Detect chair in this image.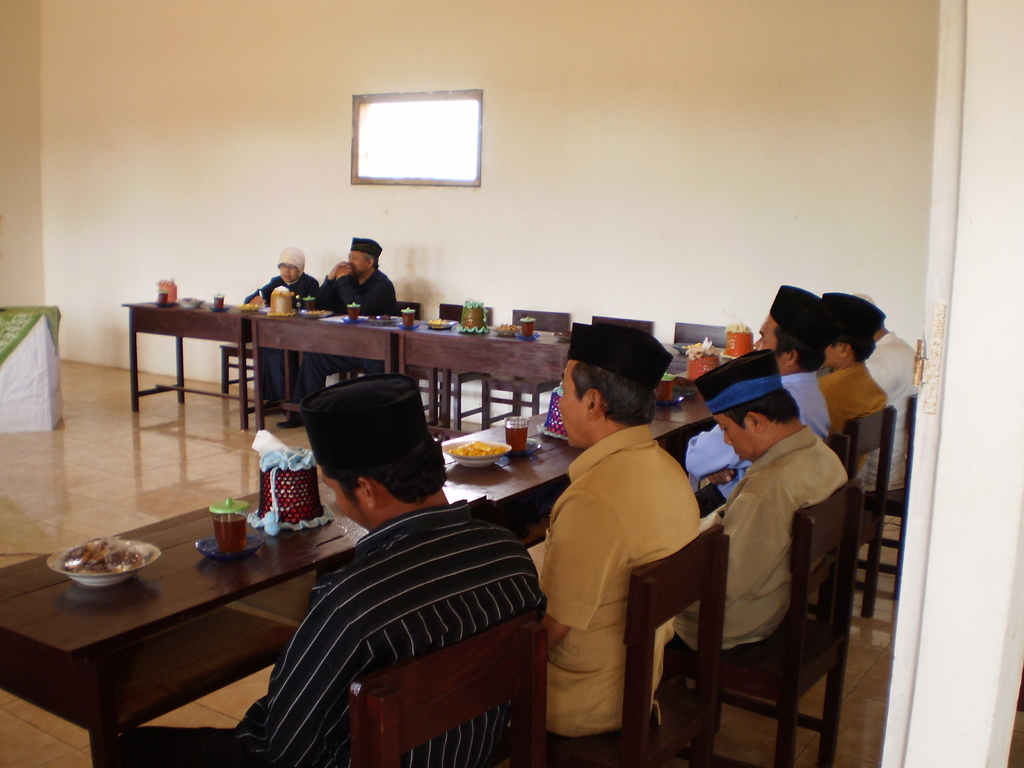
Detection: x1=600 y1=529 x2=716 y2=767.
